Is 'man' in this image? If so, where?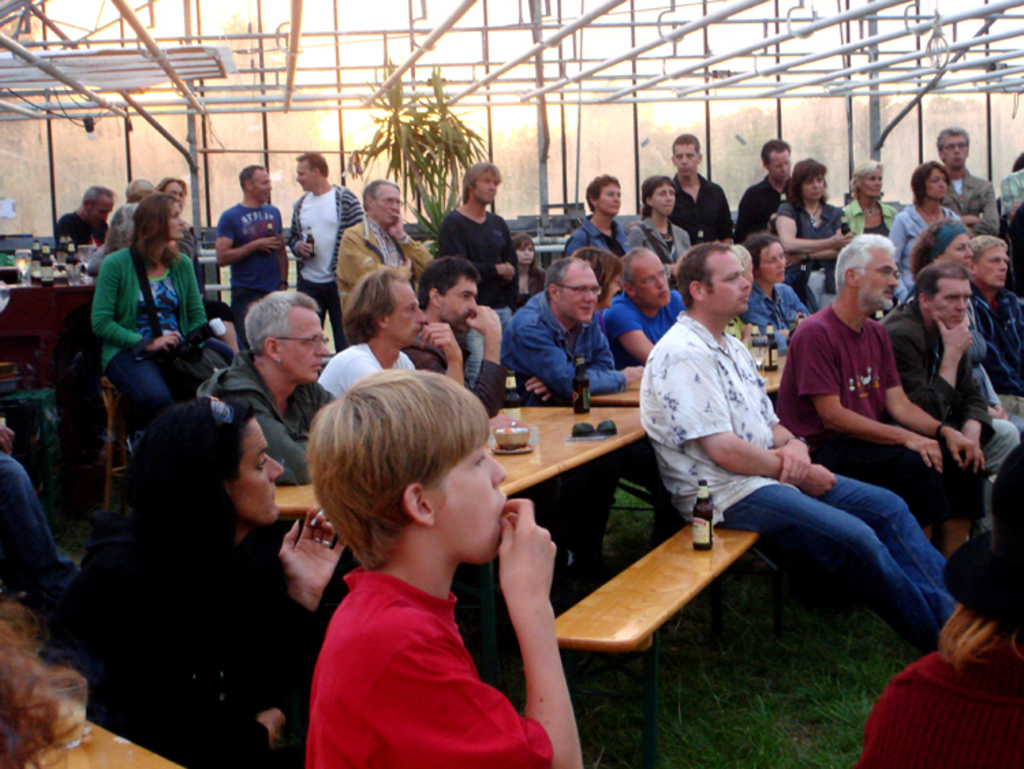
Yes, at <region>284, 149, 363, 356</region>.
